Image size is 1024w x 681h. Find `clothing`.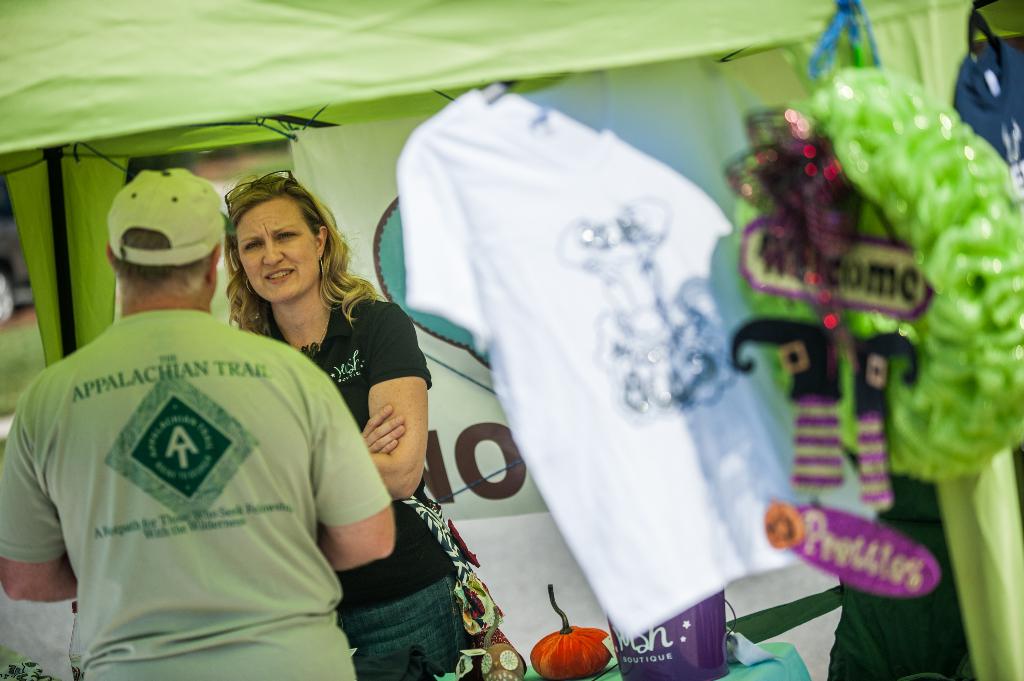
(left=296, top=297, right=472, bottom=680).
